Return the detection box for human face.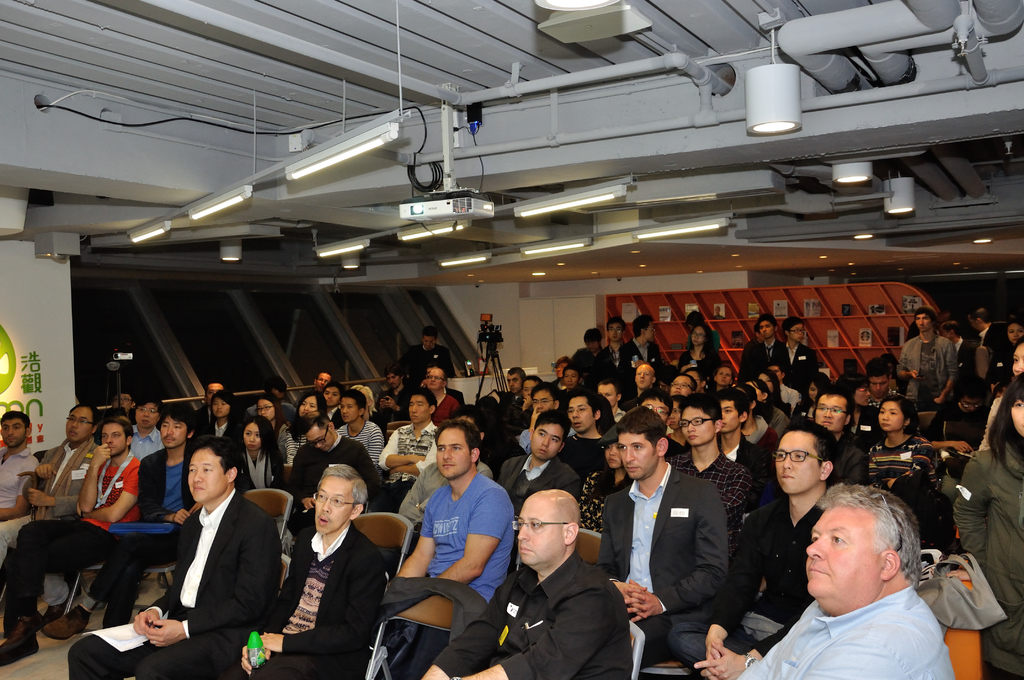
Rect(599, 384, 619, 408).
